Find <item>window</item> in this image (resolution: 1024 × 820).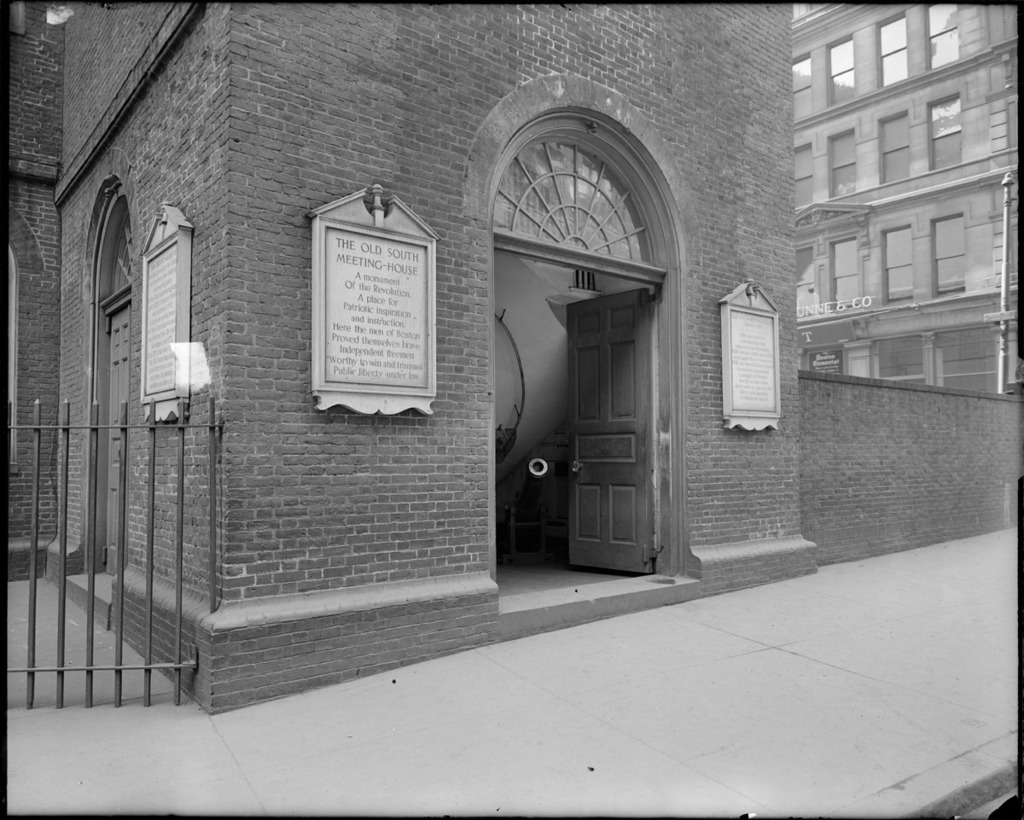
locate(792, 49, 815, 123).
